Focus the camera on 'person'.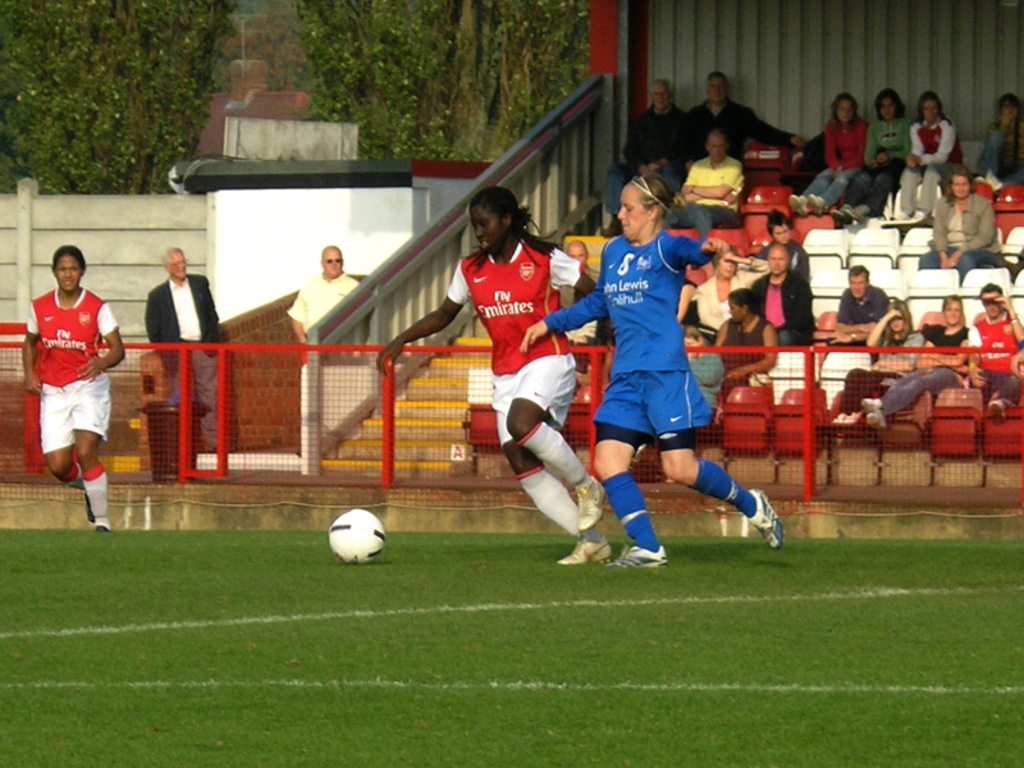
Focus region: [146,247,224,449].
